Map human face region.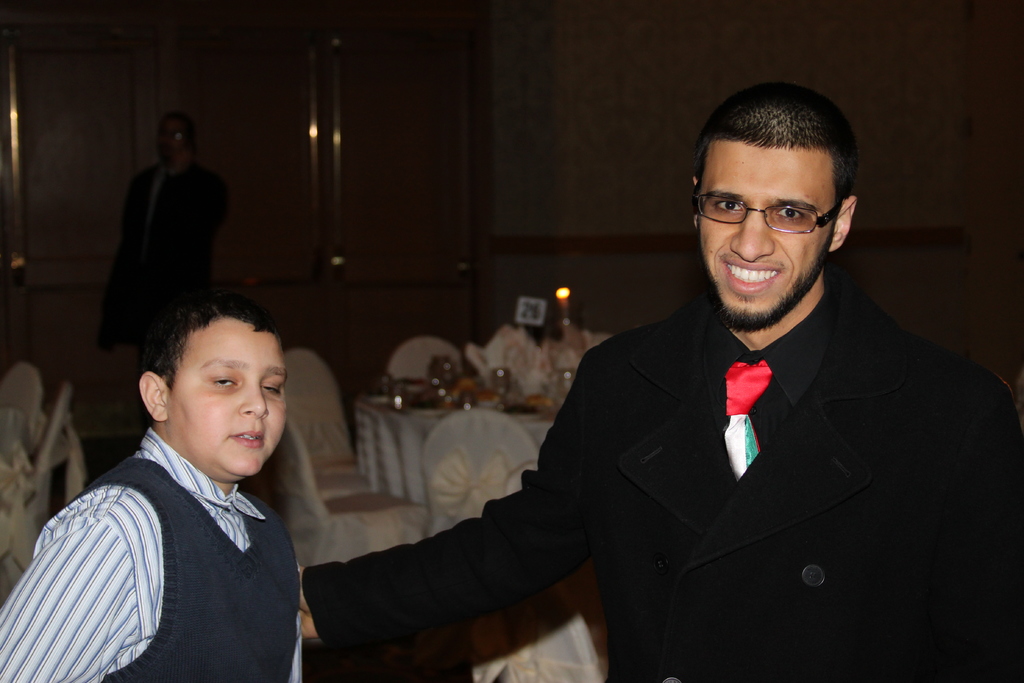
Mapped to <box>691,144,838,313</box>.
